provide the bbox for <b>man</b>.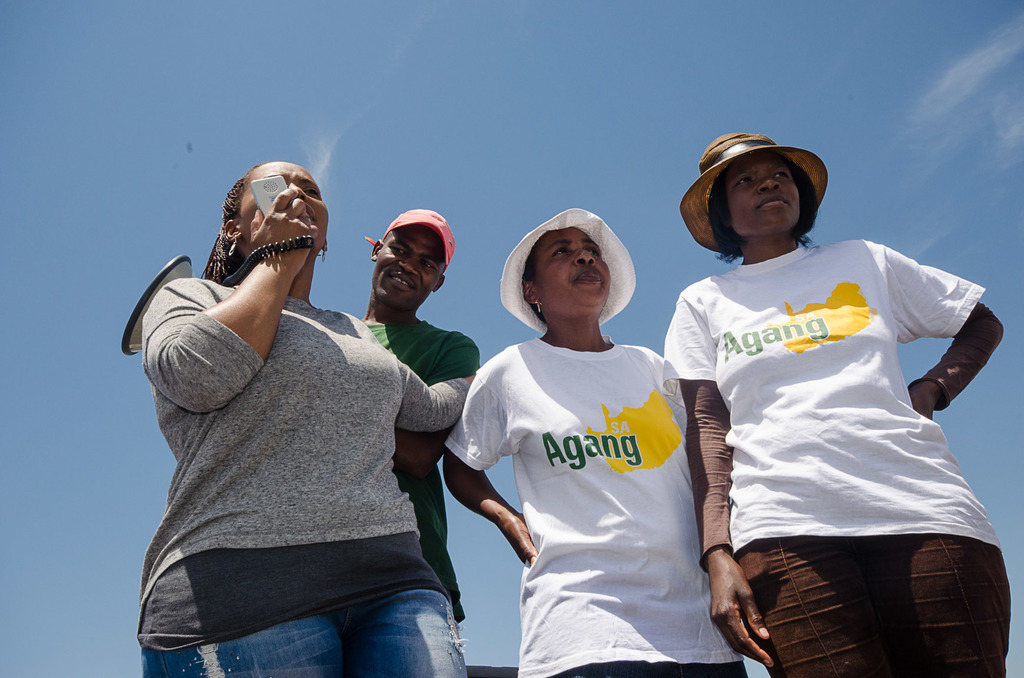
[359,199,482,627].
